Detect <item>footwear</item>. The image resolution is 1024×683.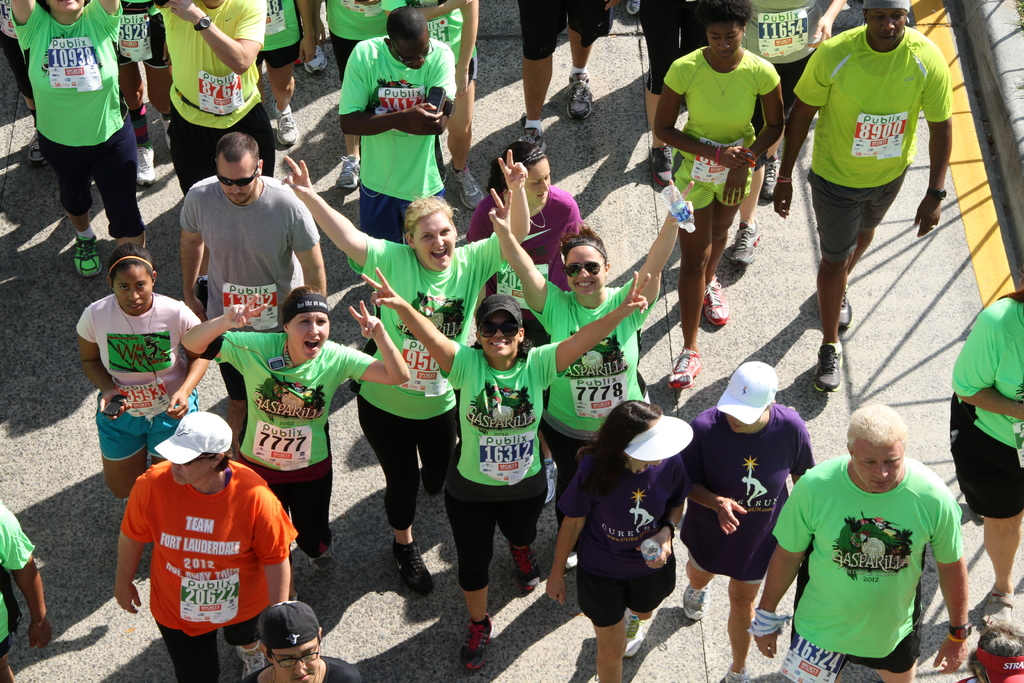
817 341 840 391.
